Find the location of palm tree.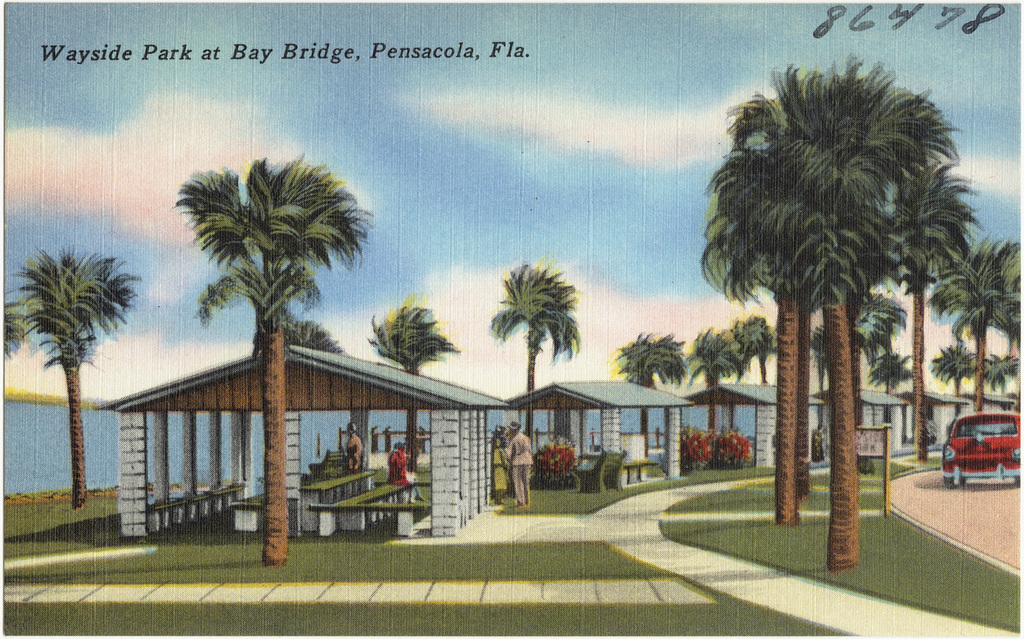
Location: l=941, t=246, r=1023, b=440.
